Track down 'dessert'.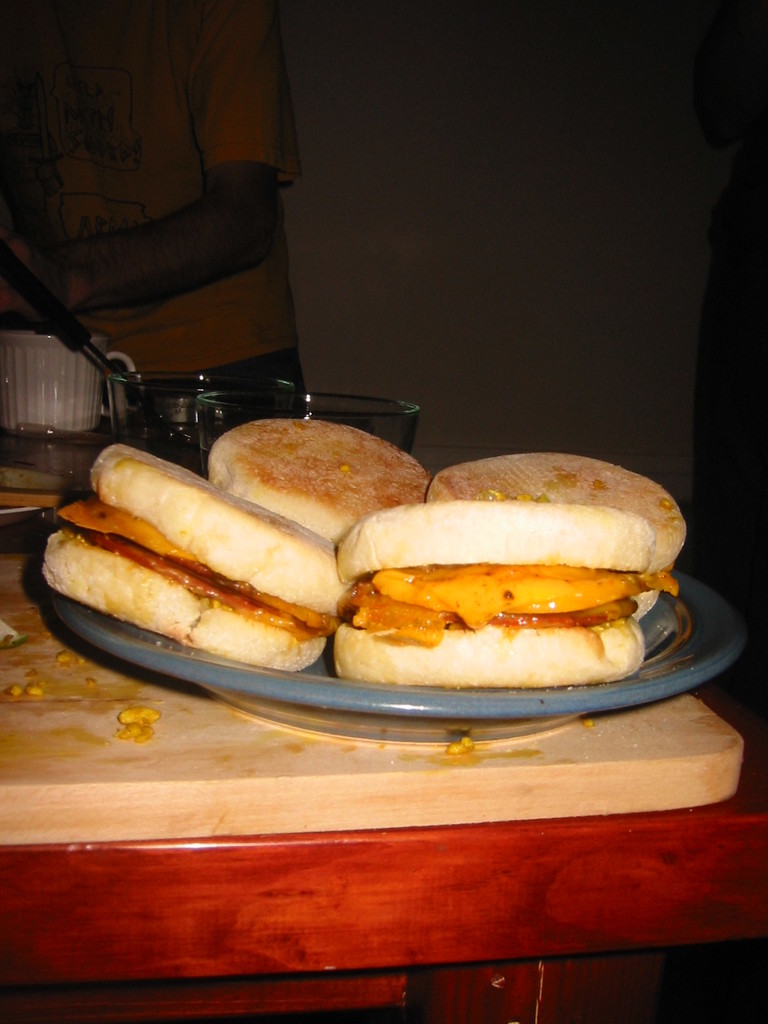
Tracked to x1=199 y1=416 x2=430 y2=557.
